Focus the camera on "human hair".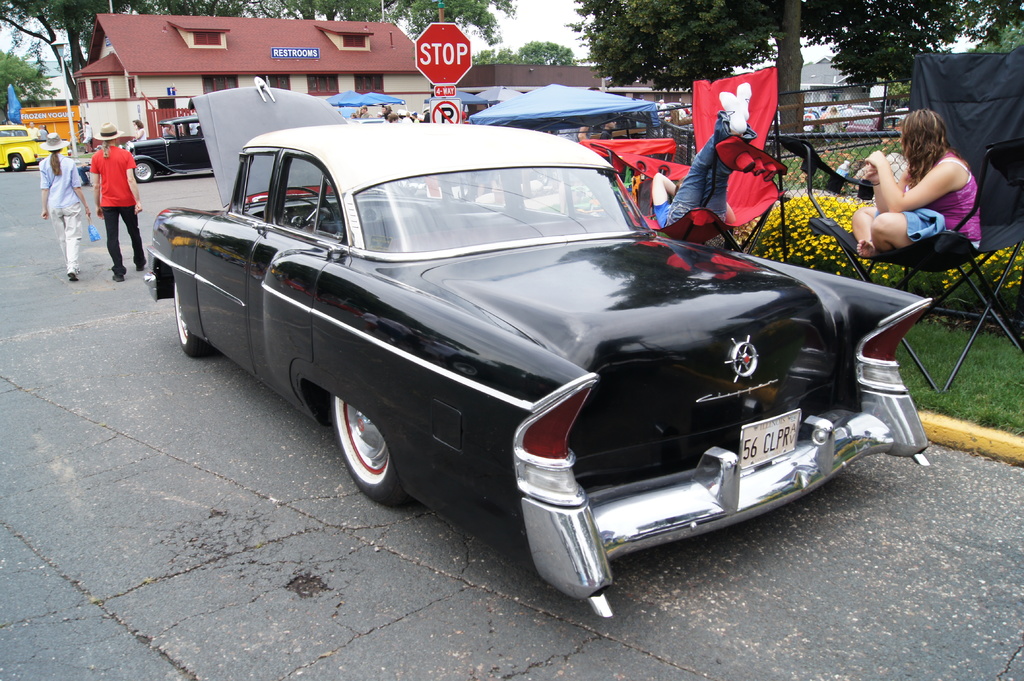
Focus region: detection(49, 148, 63, 177).
